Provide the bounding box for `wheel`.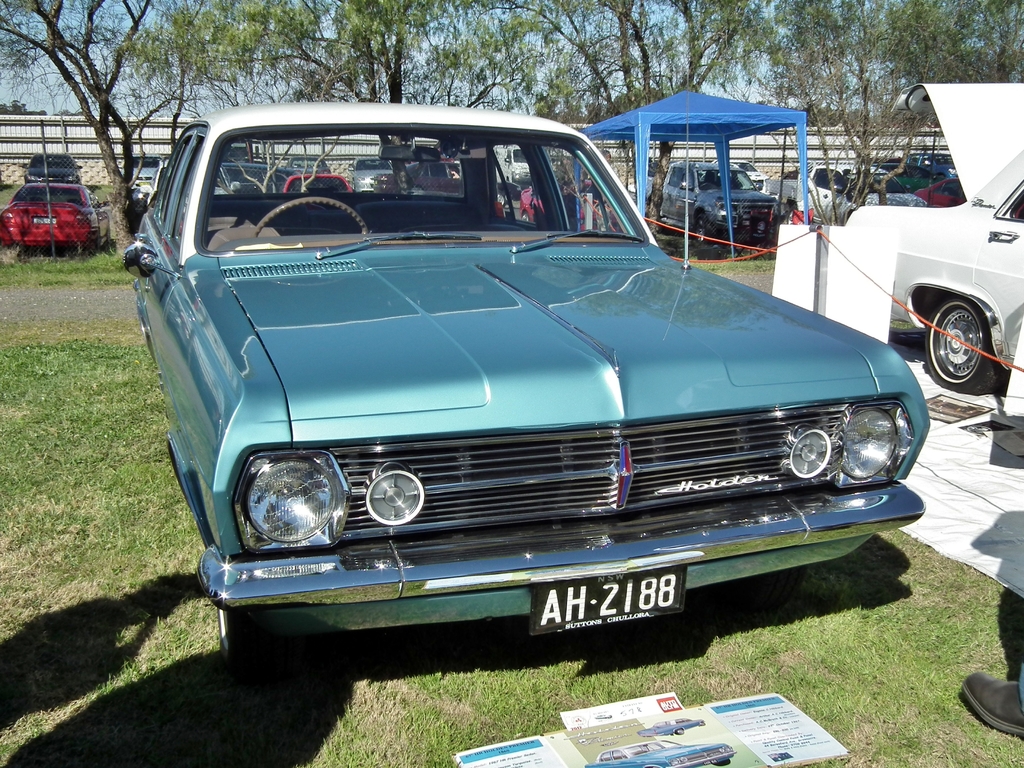
[241,198,371,237].
